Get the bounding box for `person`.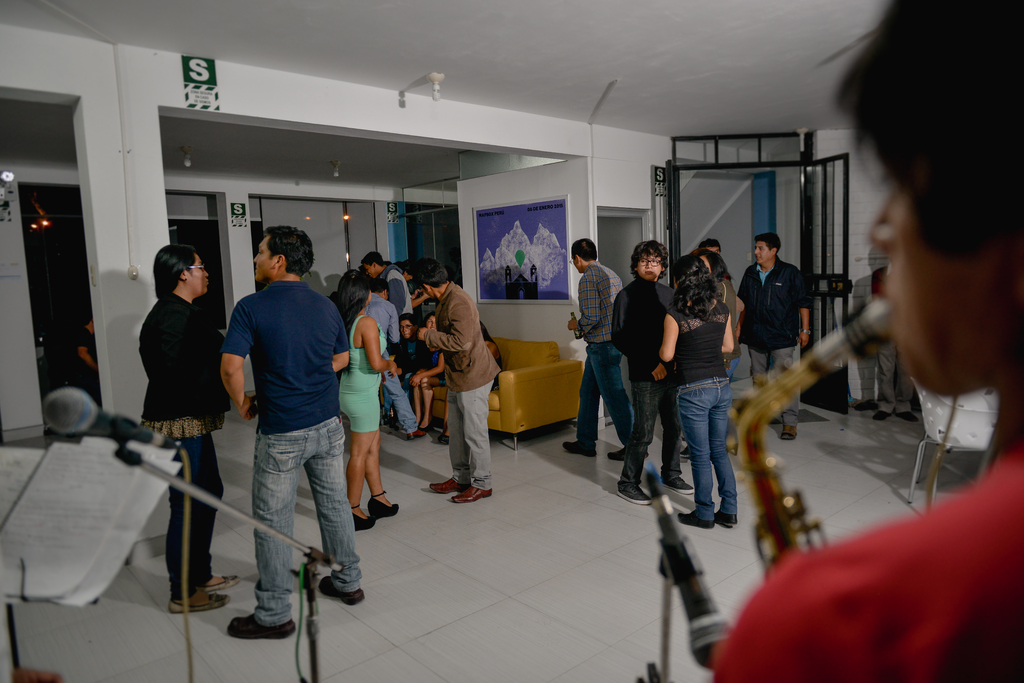
select_region(698, 239, 726, 257).
